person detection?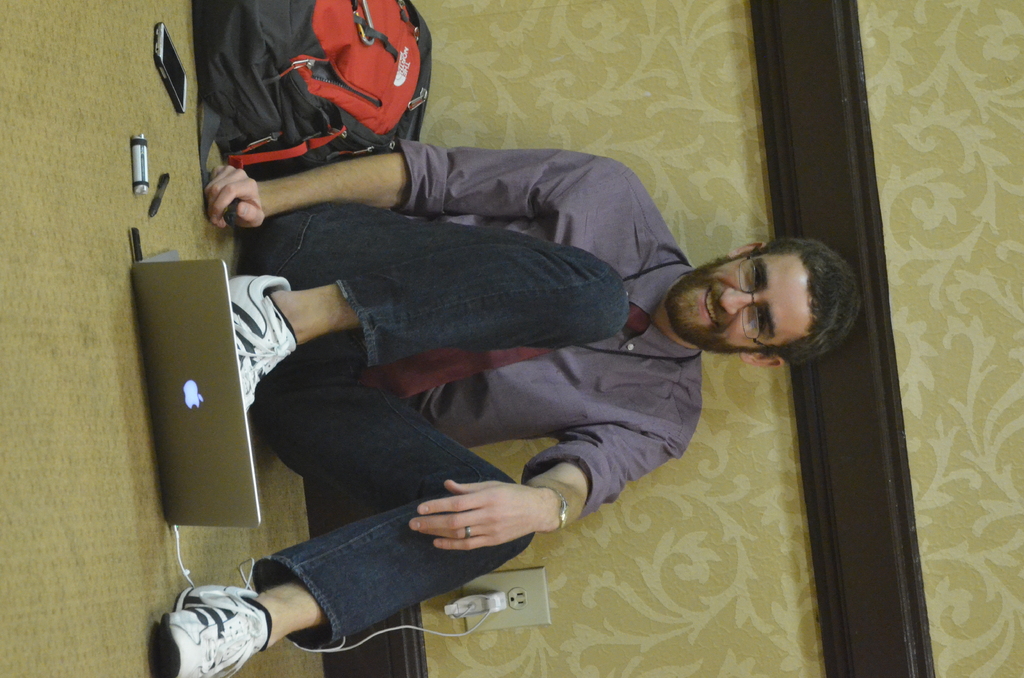
<region>163, 155, 859, 675</region>
